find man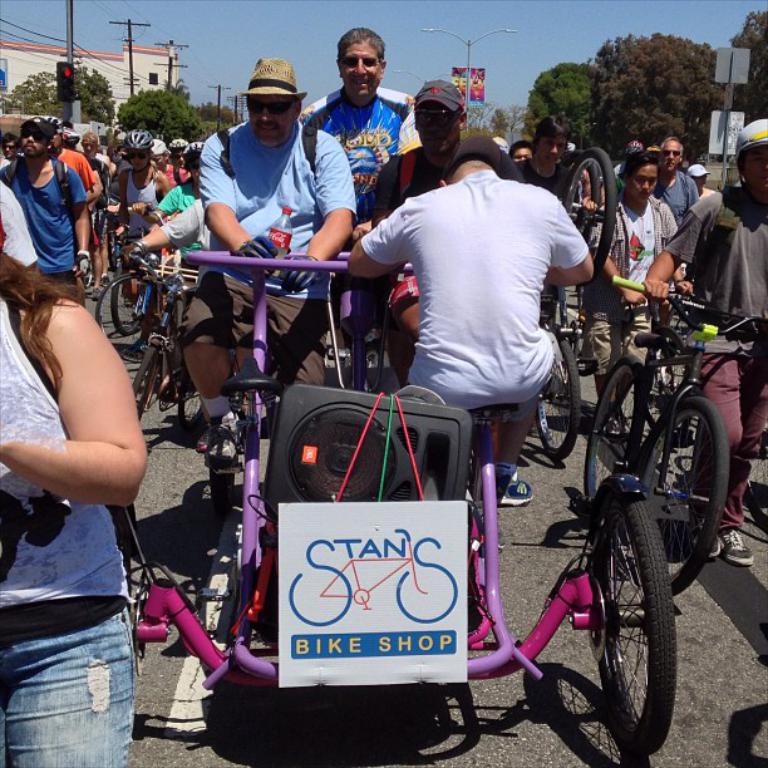
[78, 132, 108, 300]
